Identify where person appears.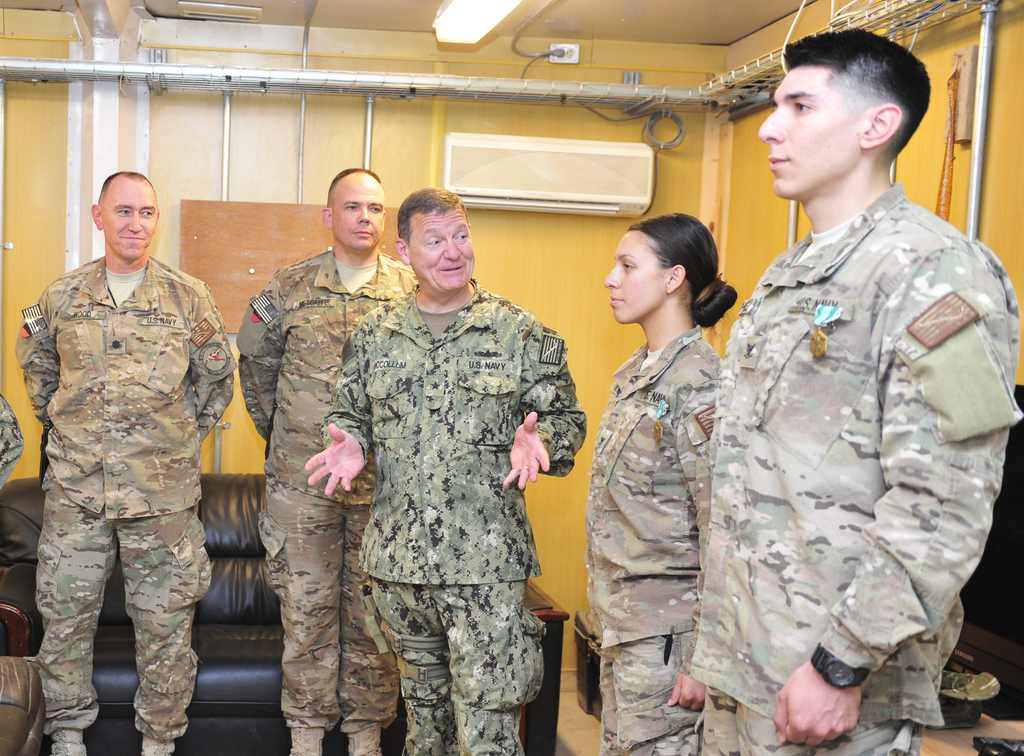
Appears at (left=12, top=173, right=236, bottom=755).
